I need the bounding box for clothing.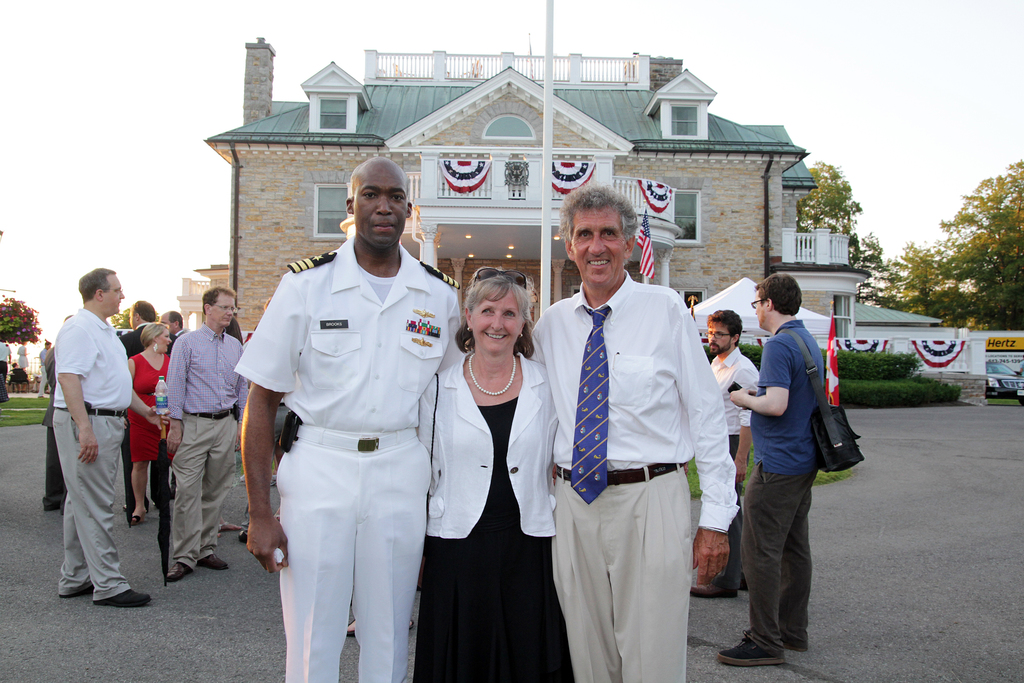
Here it is: crop(741, 320, 829, 646).
